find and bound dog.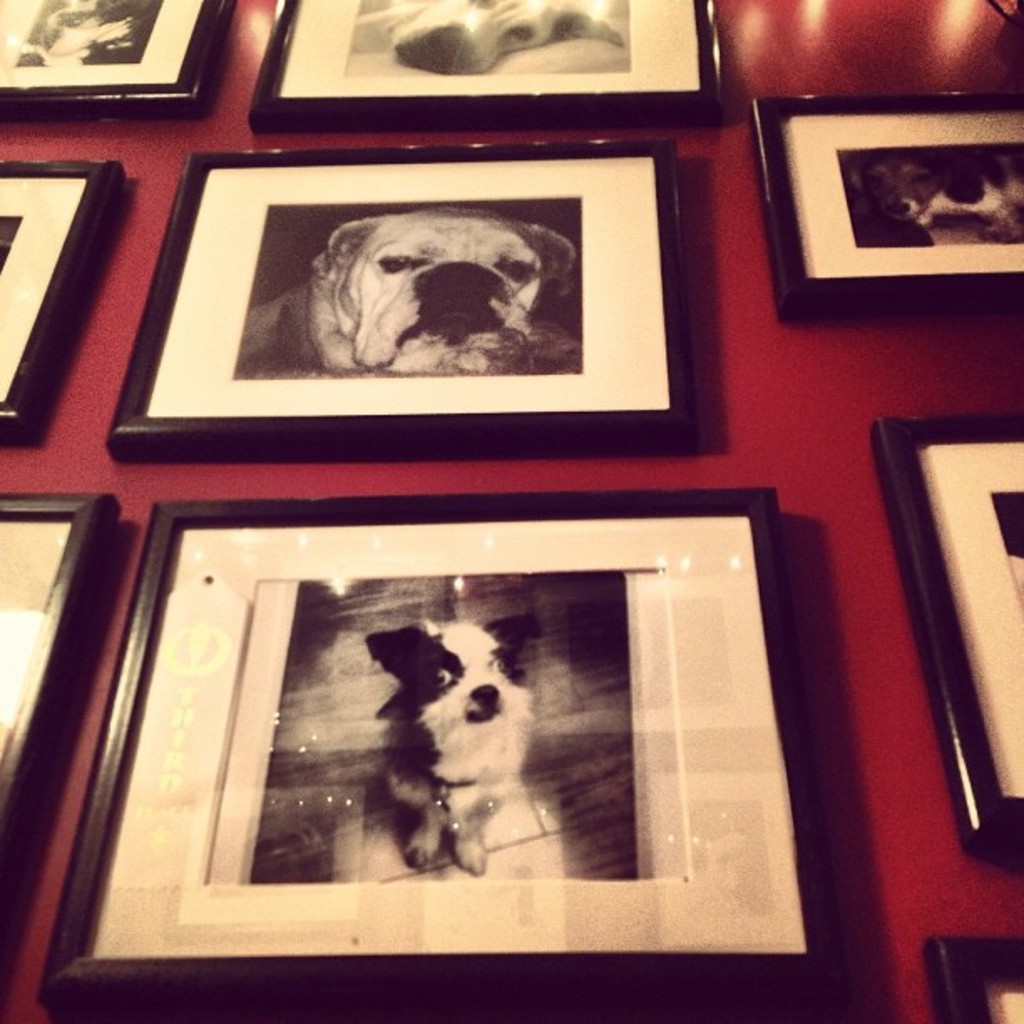
Bound: bbox=[368, 612, 545, 872].
